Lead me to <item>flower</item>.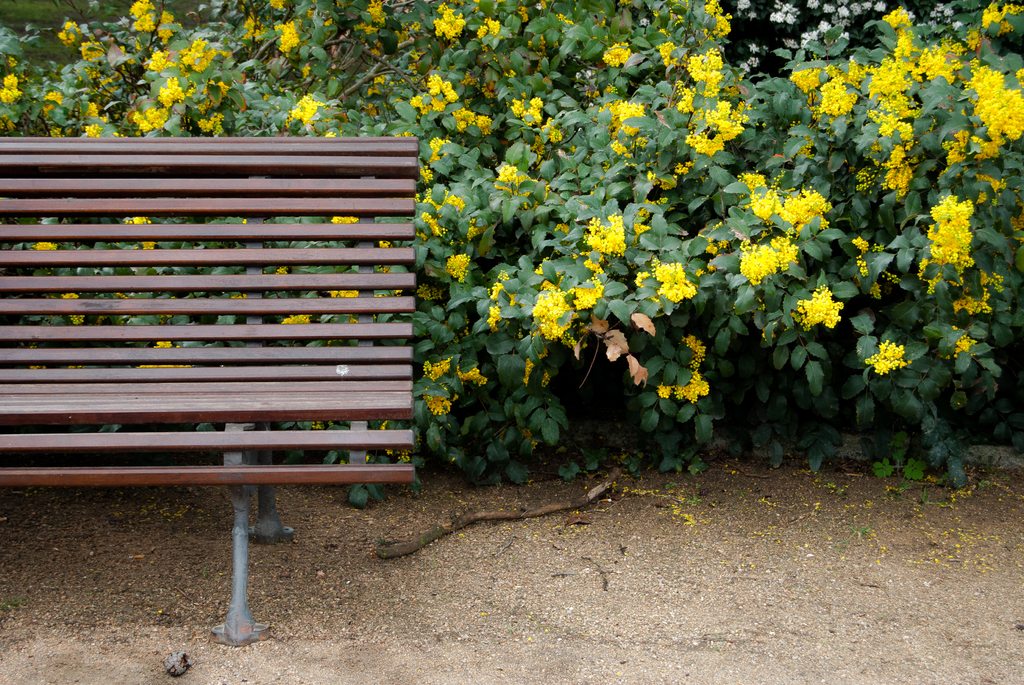
Lead to left=31, top=240, right=54, bottom=255.
